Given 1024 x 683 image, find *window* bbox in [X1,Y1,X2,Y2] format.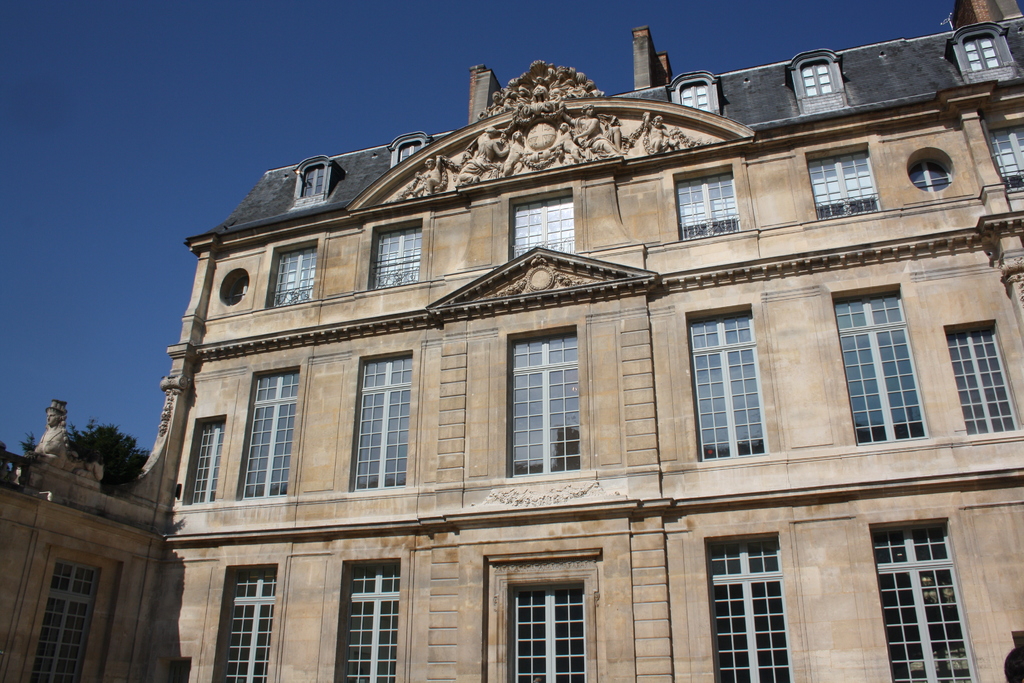
[294,154,329,204].
